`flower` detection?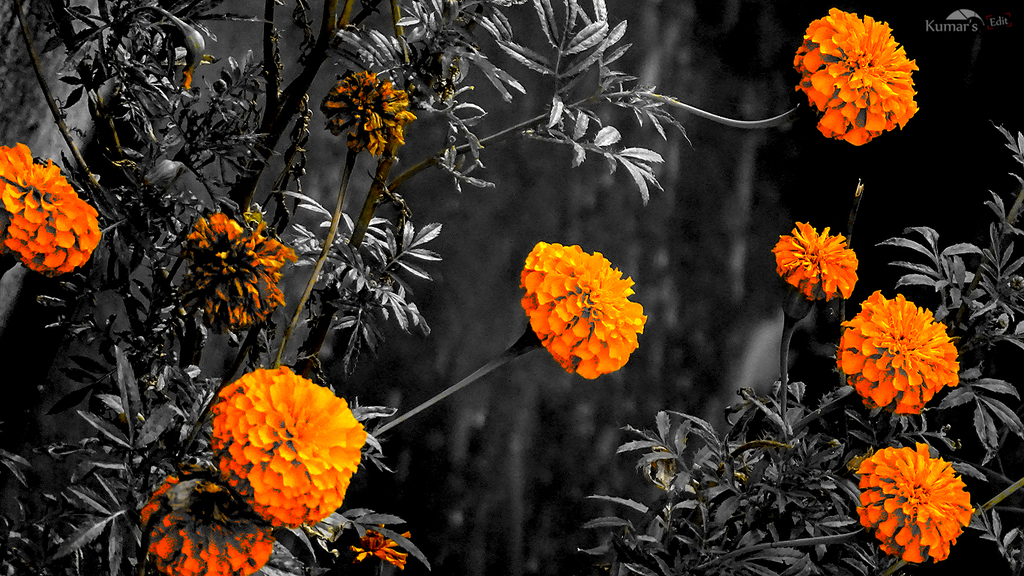
<bbox>349, 520, 413, 575</bbox>
